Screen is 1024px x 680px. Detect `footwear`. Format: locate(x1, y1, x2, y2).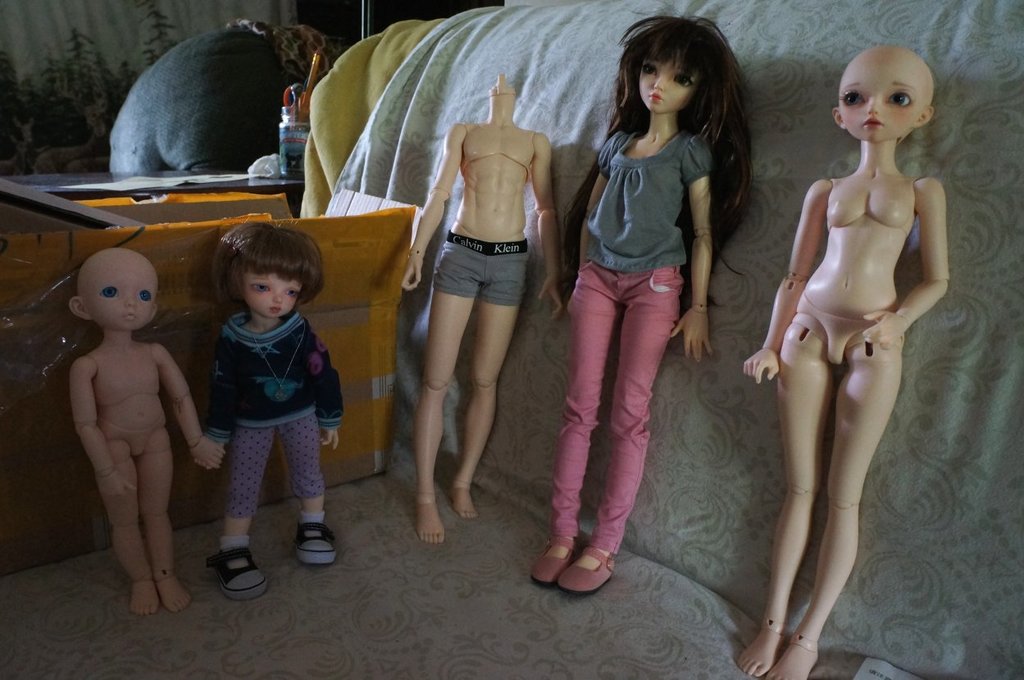
locate(294, 521, 340, 566).
